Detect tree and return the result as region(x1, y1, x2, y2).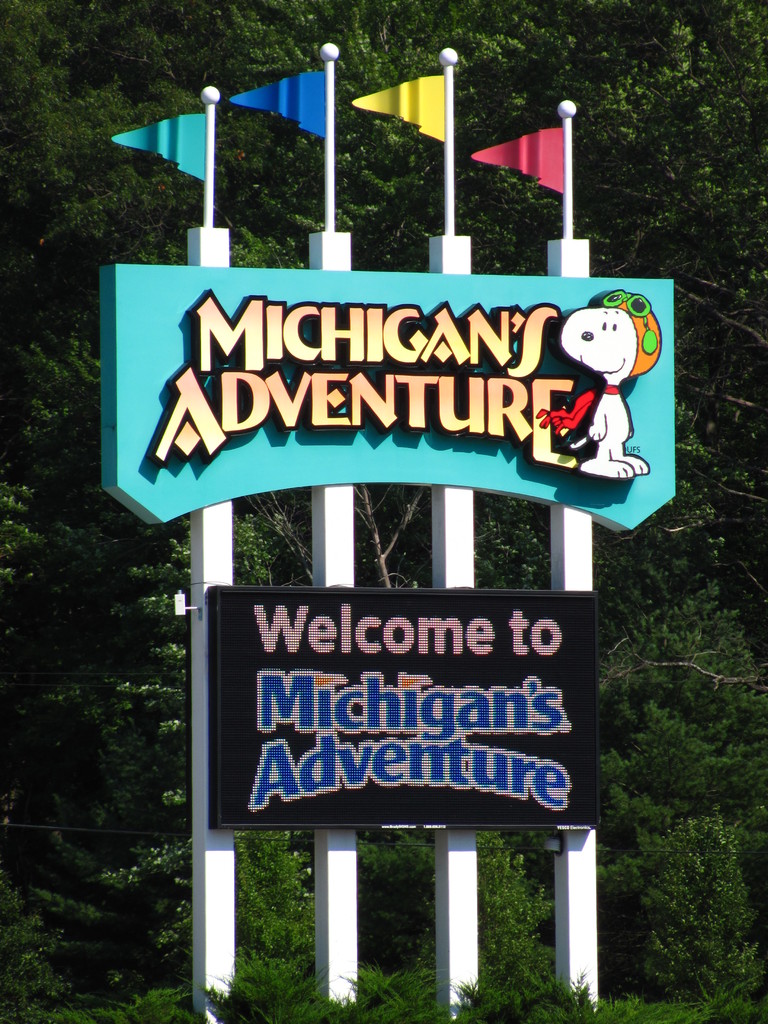
region(244, 492, 427, 592).
